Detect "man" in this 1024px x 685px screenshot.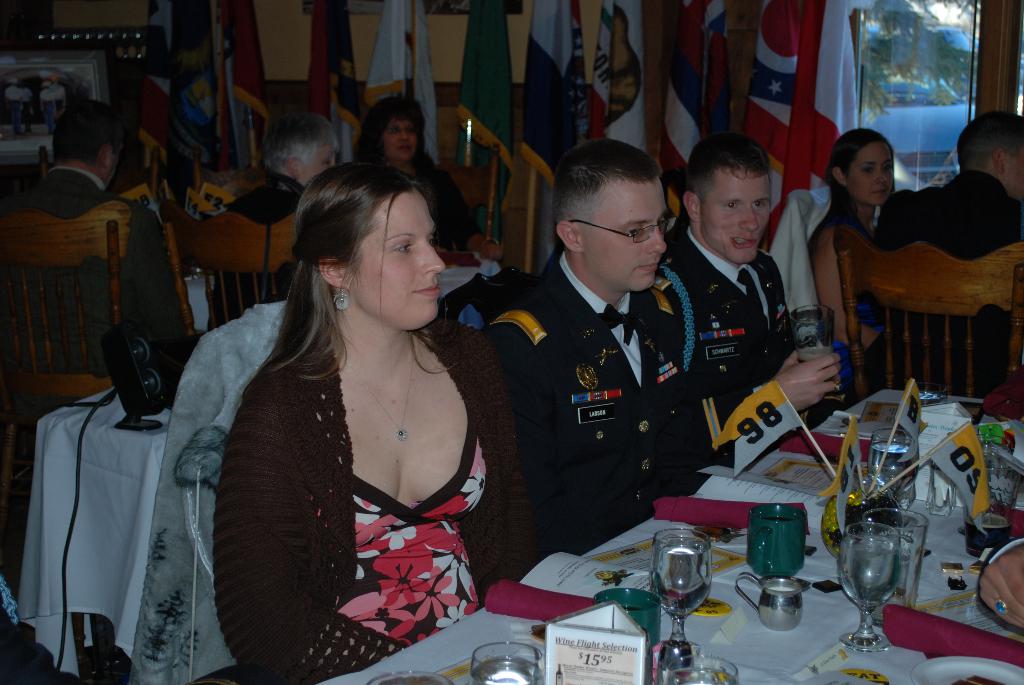
Detection: (left=15, top=104, right=194, bottom=397).
